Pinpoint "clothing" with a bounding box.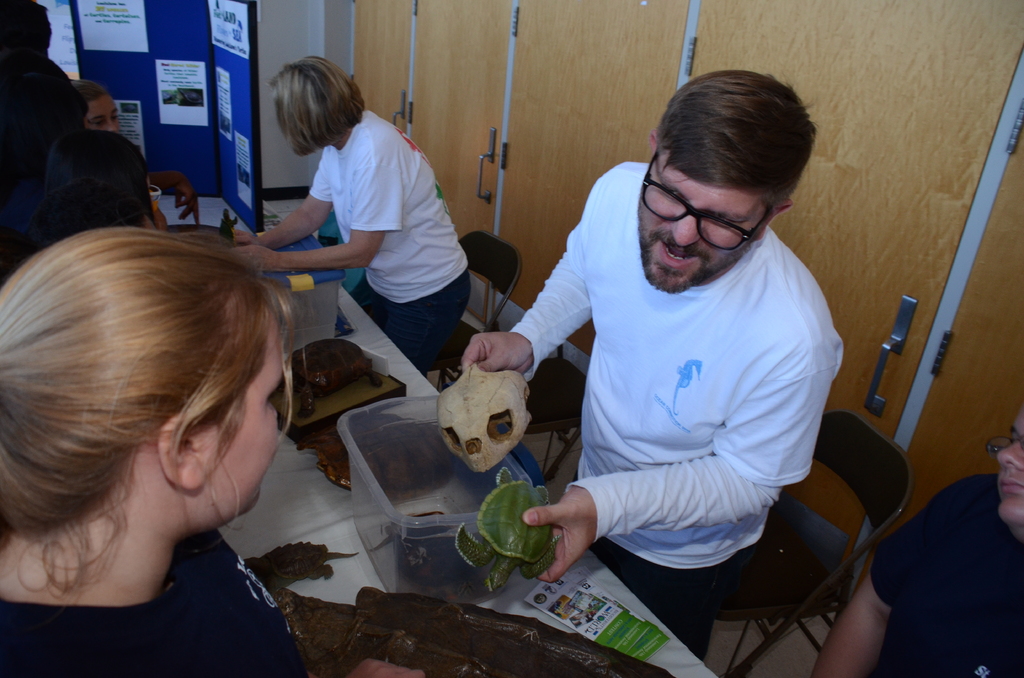
1 56 86 234.
